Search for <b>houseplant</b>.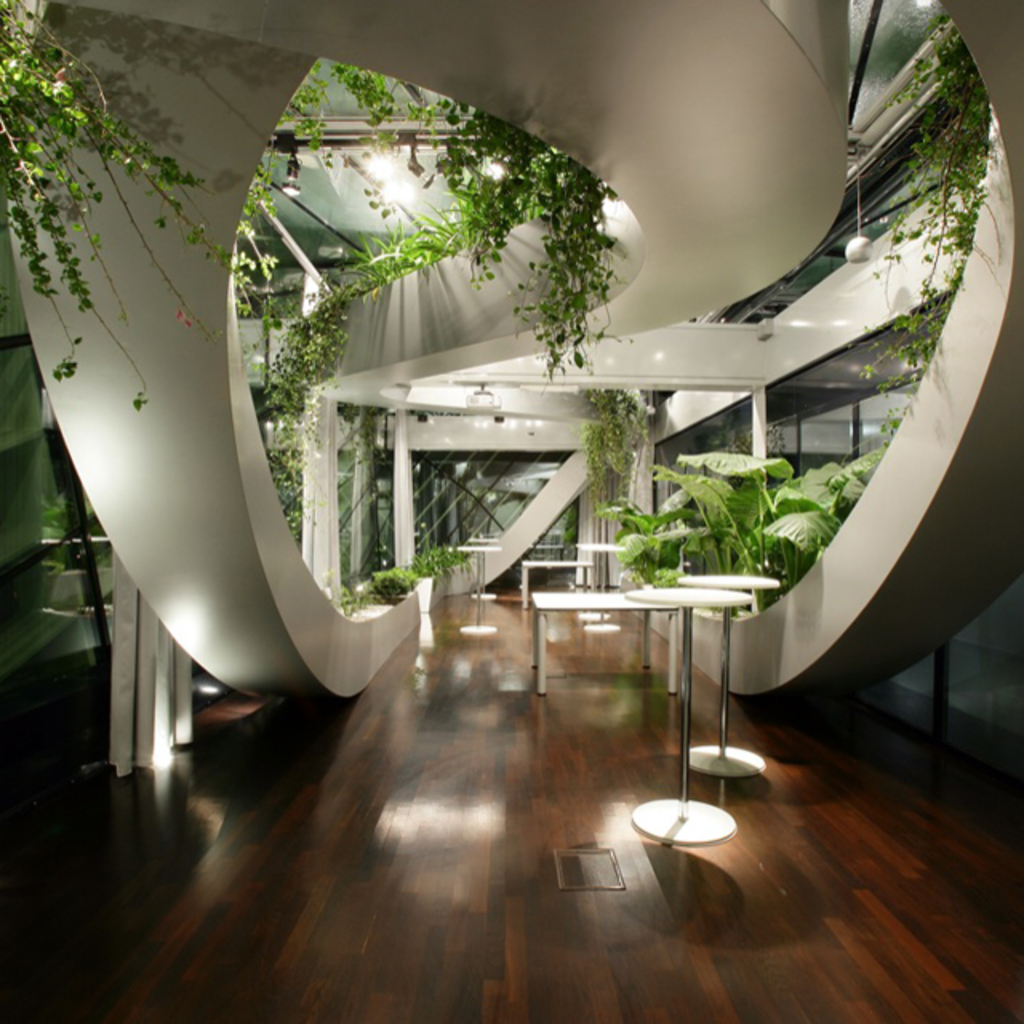
Found at {"x1": 587, "y1": 443, "x2": 893, "y2": 602}.
